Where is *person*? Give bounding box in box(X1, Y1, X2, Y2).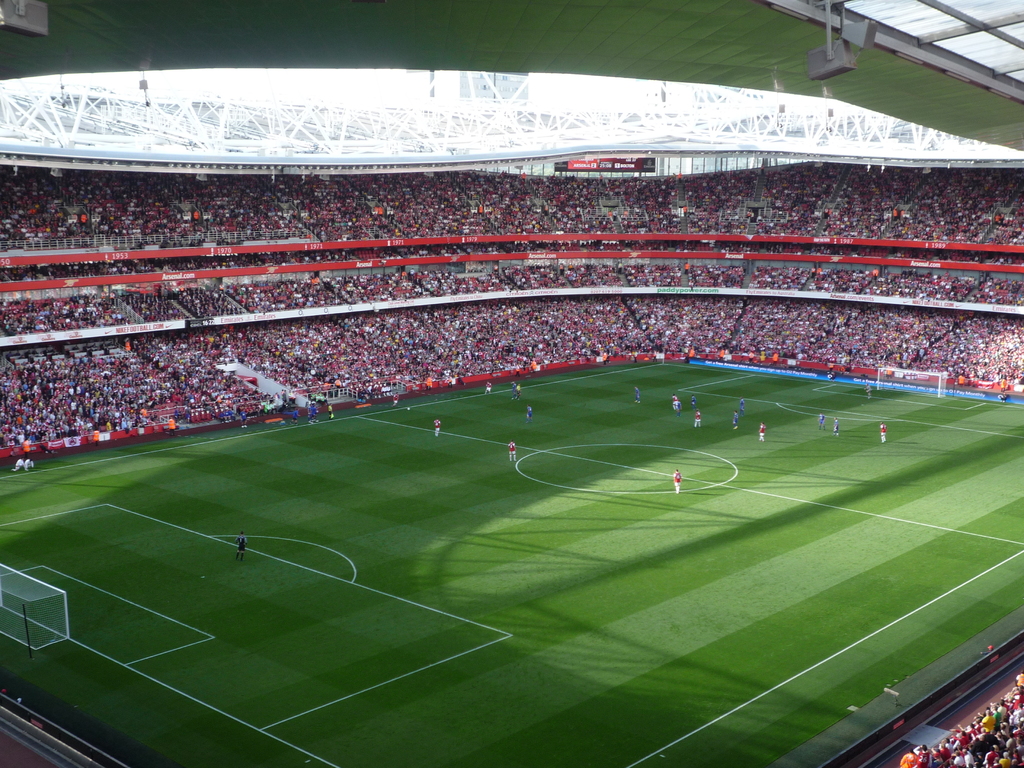
box(733, 410, 740, 430).
